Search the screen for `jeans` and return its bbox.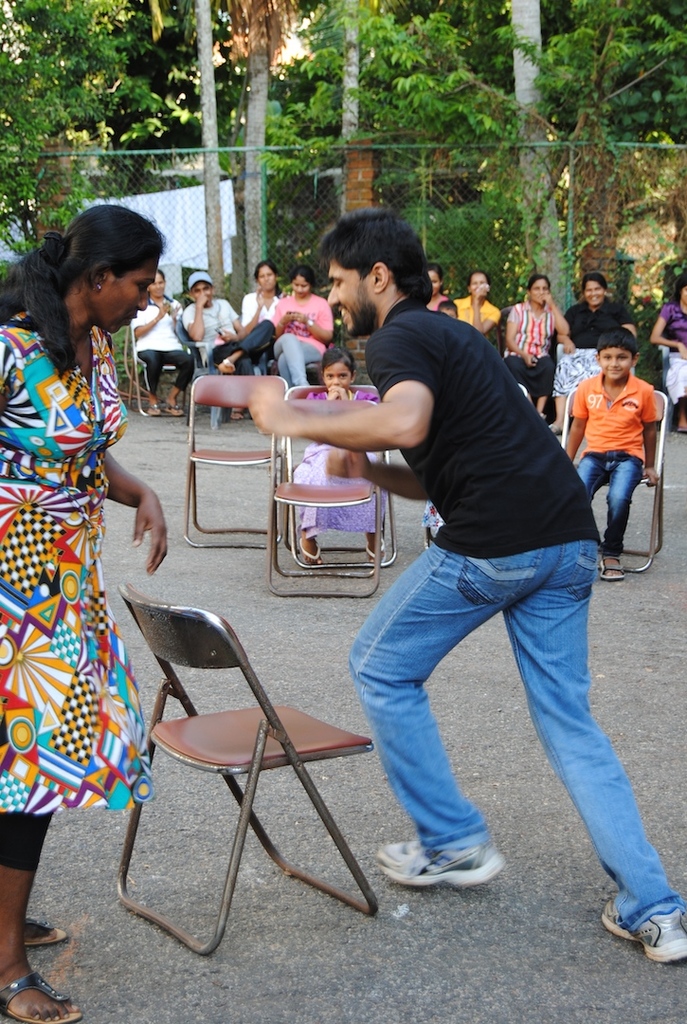
Found: [578, 453, 643, 557].
